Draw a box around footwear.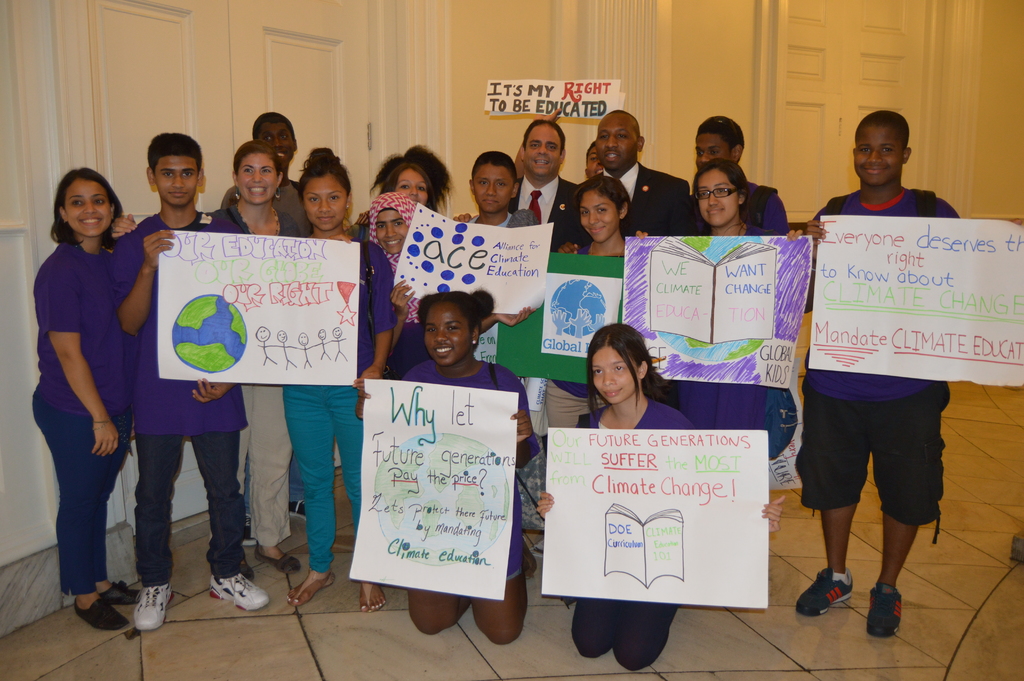
[x1=75, y1=591, x2=129, y2=630].
